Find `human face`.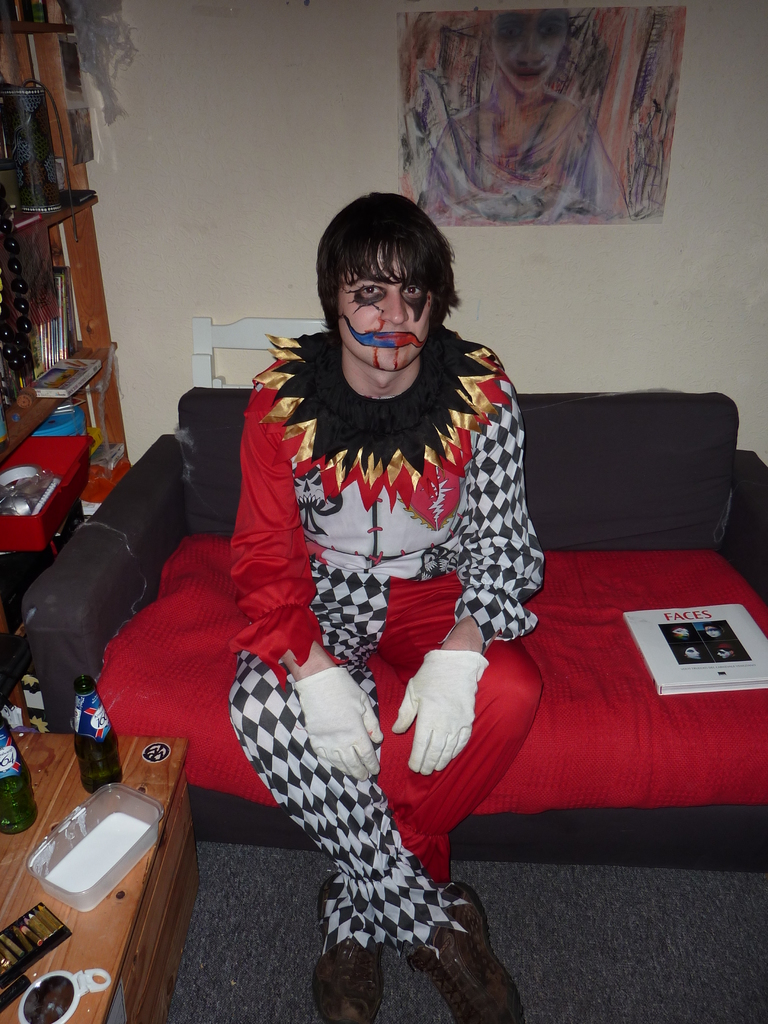
left=488, top=8, right=567, bottom=92.
